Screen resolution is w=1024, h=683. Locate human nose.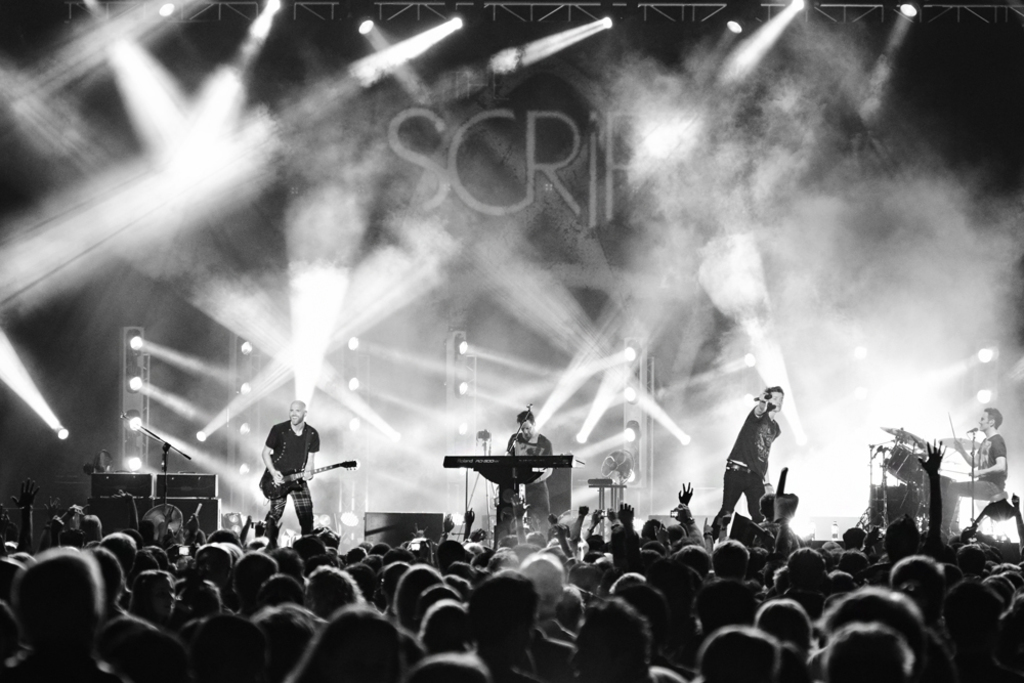
region(776, 400, 780, 407).
